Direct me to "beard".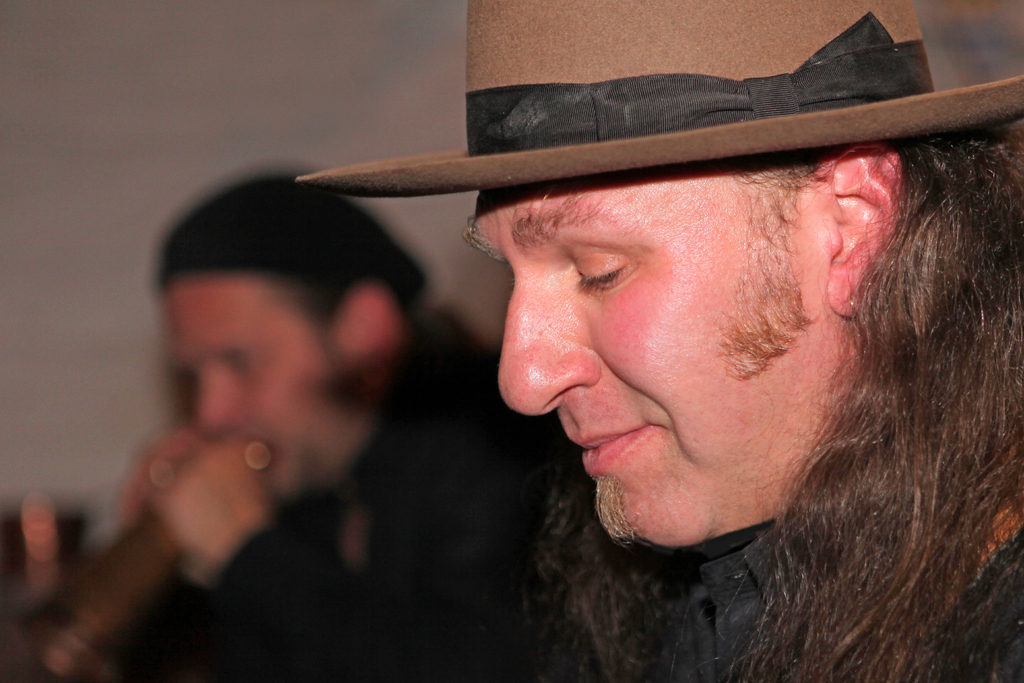
Direction: l=588, t=470, r=641, b=548.
